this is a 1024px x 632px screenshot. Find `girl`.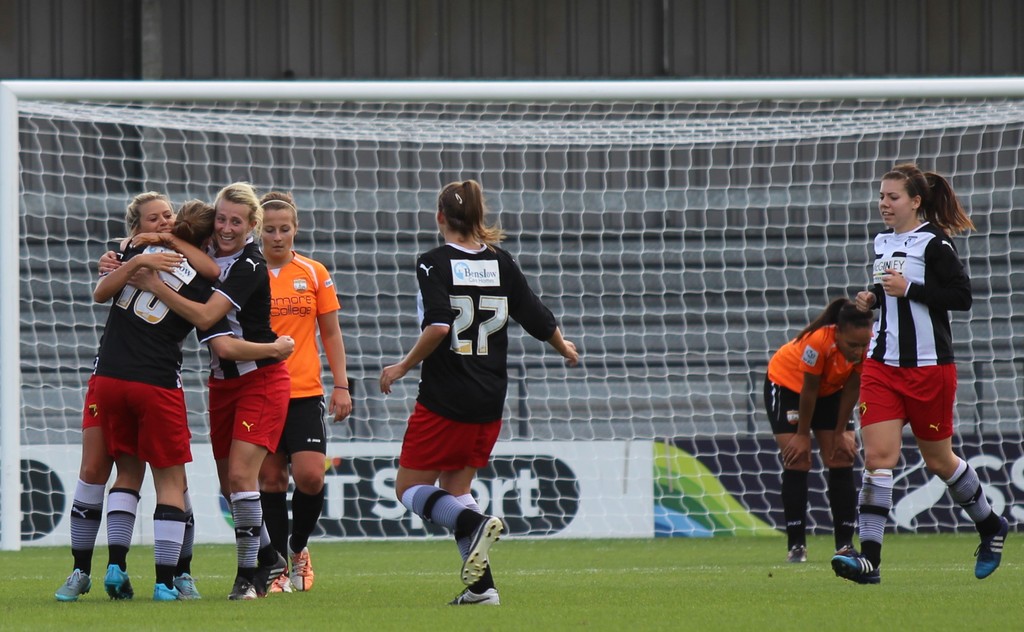
Bounding box: <region>765, 302, 875, 564</region>.
